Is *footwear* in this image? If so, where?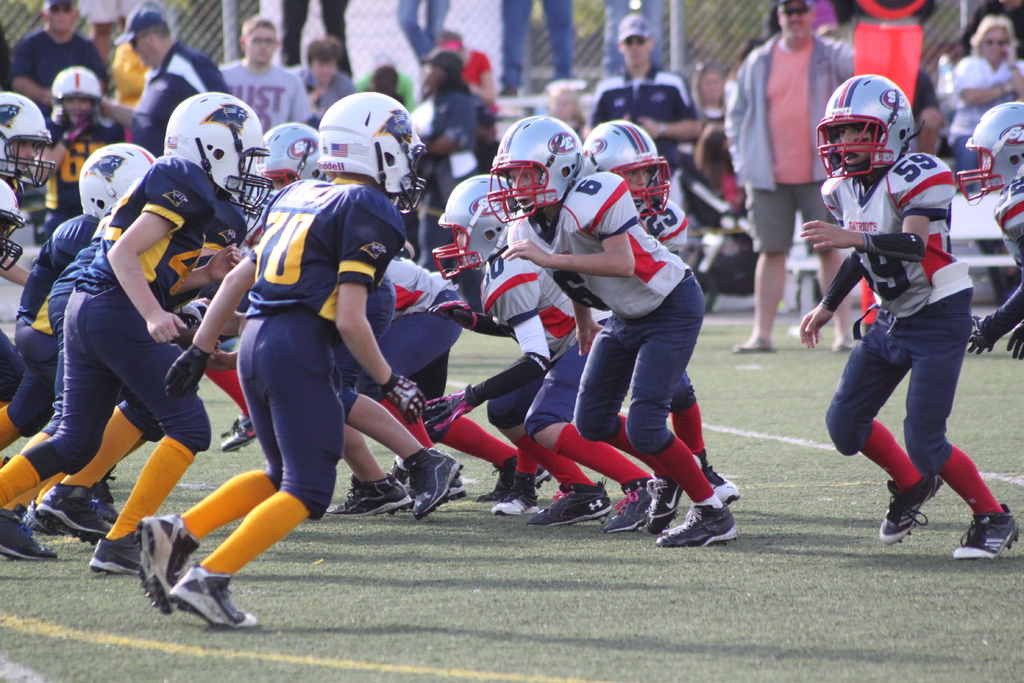
Yes, at 168,566,253,625.
